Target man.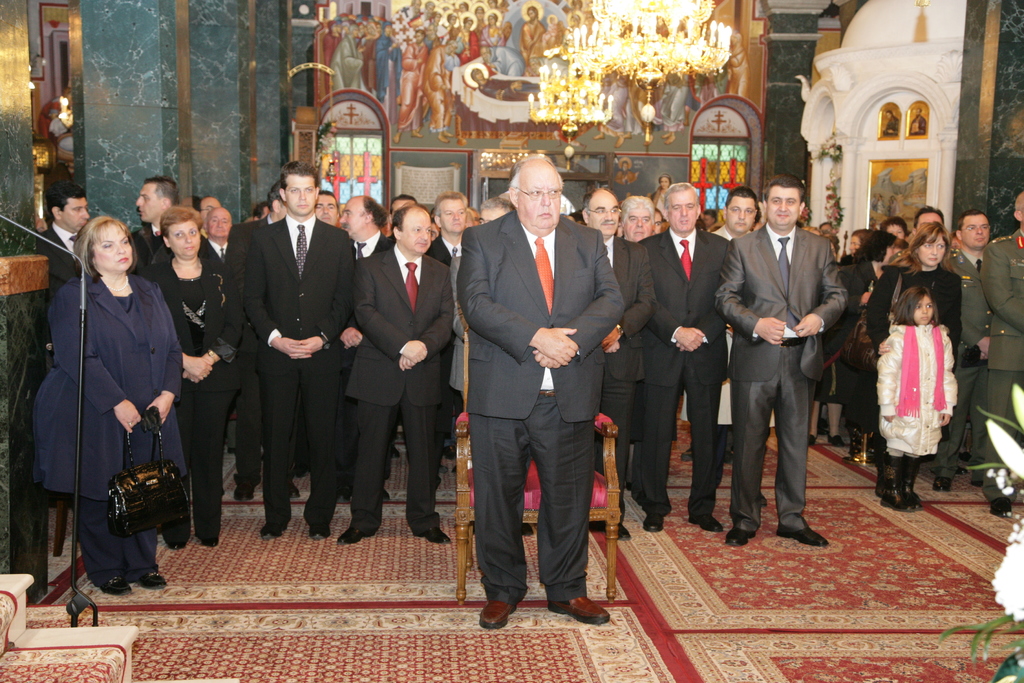
Target region: 648/210/662/238.
